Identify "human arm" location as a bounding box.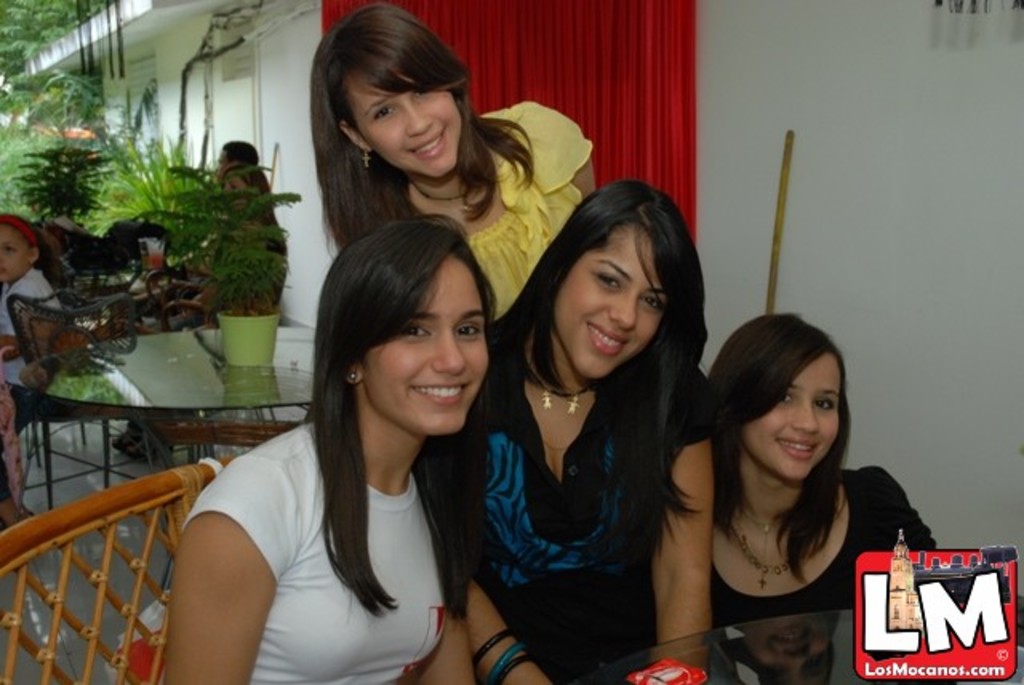
crop(166, 456, 285, 674).
